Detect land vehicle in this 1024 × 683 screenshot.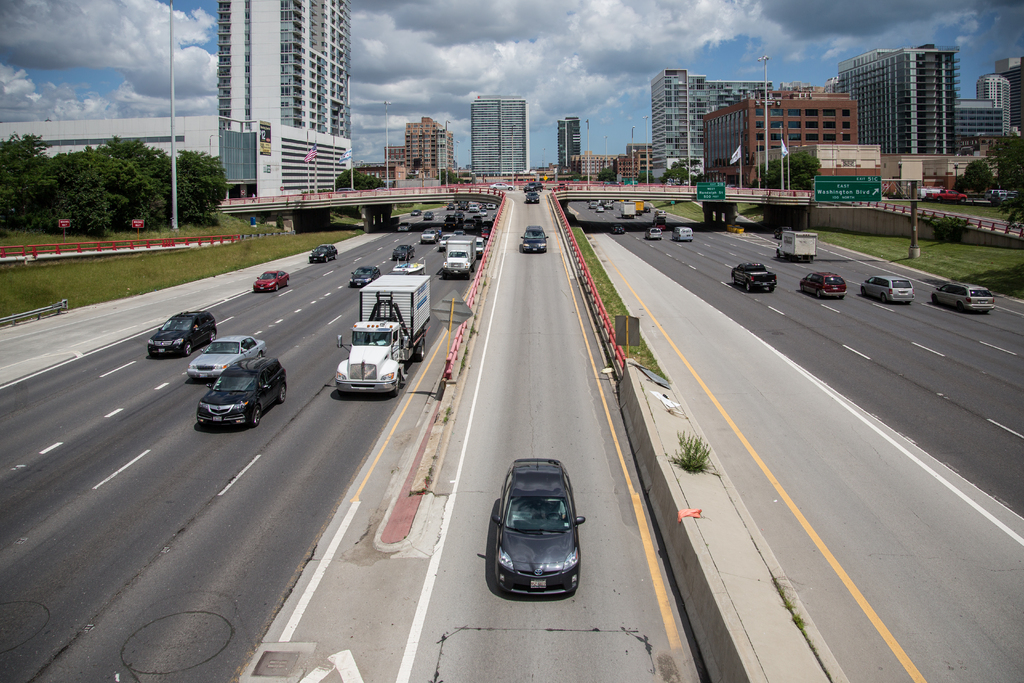
Detection: 485/181/515/192.
